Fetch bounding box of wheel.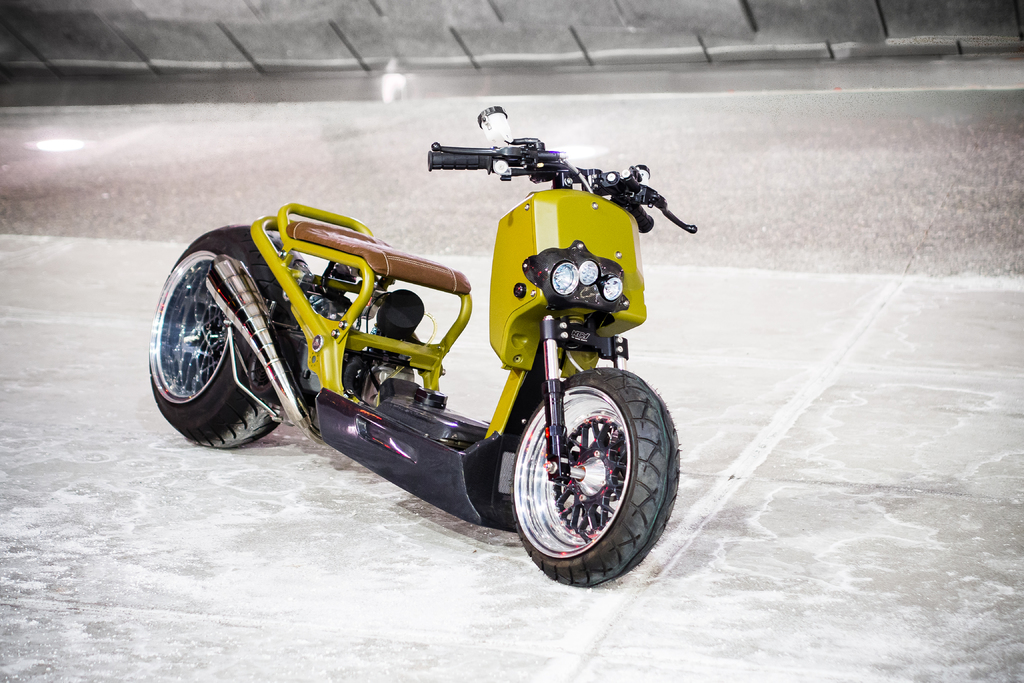
Bbox: [x1=505, y1=368, x2=681, y2=588].
